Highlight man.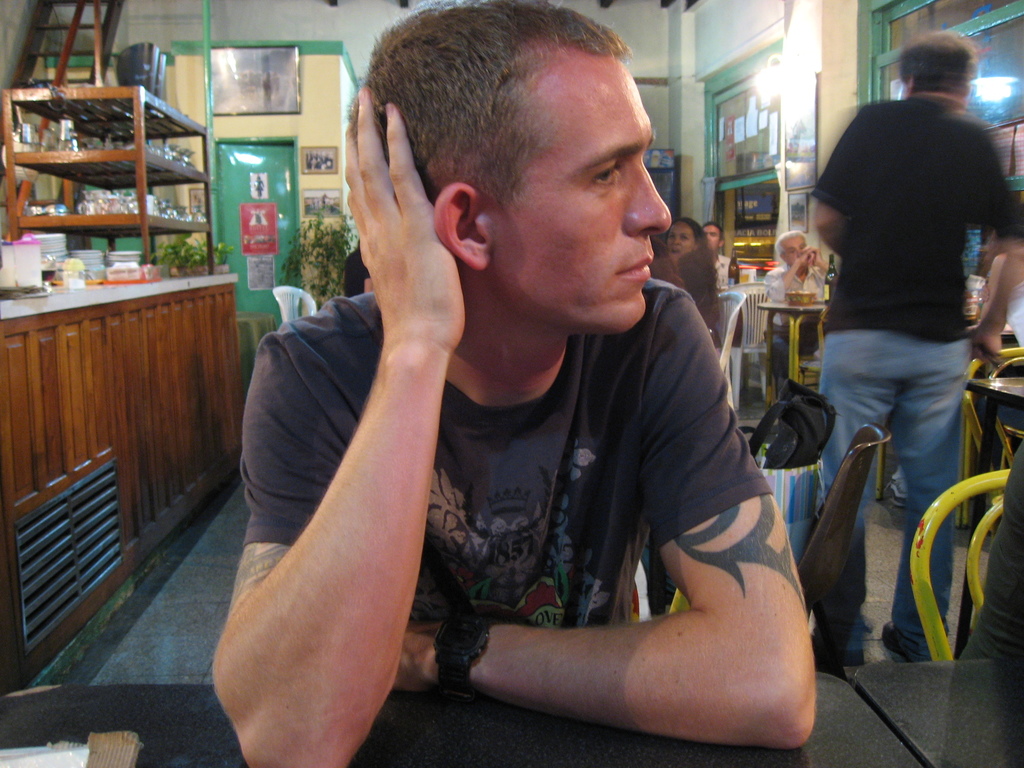
Highlighted region: (763, 226, 837, 364).
